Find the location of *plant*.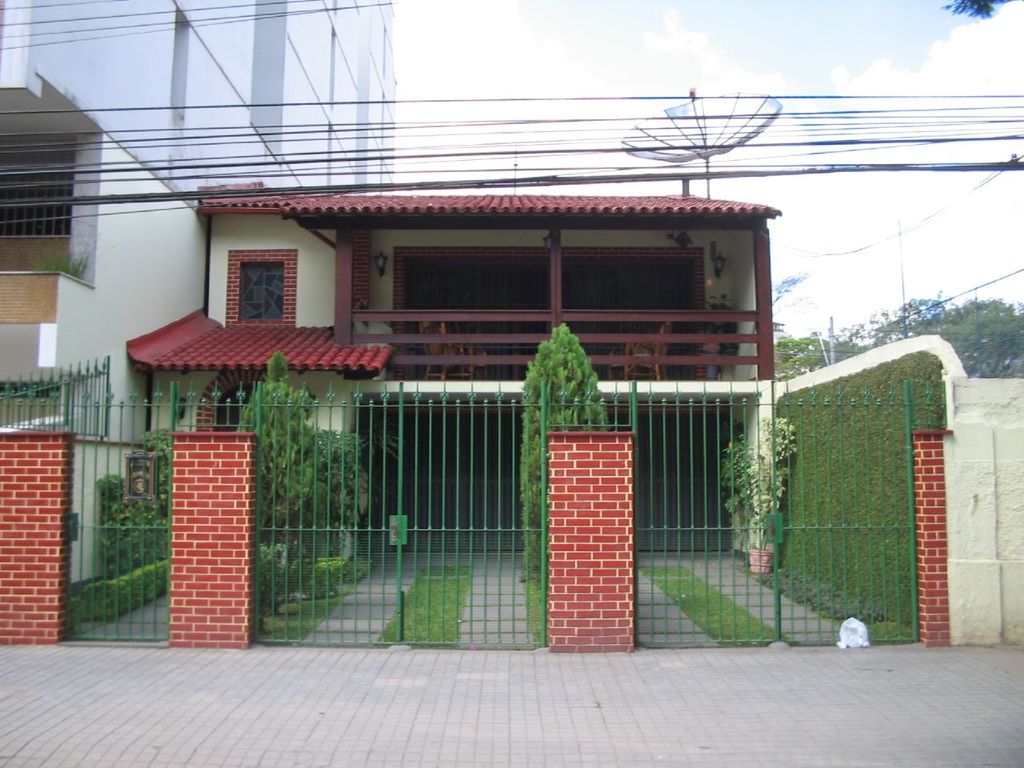
Location: <region>255, 532, 355, 599</region>.
